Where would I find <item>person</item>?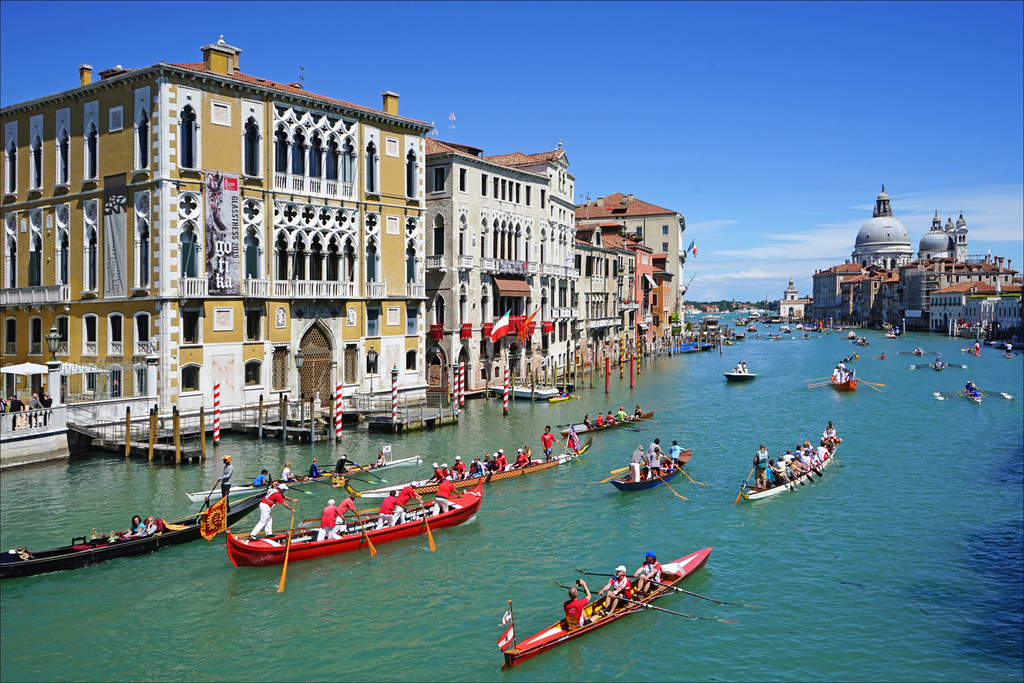
At box=[253, 470, 268, 488].
